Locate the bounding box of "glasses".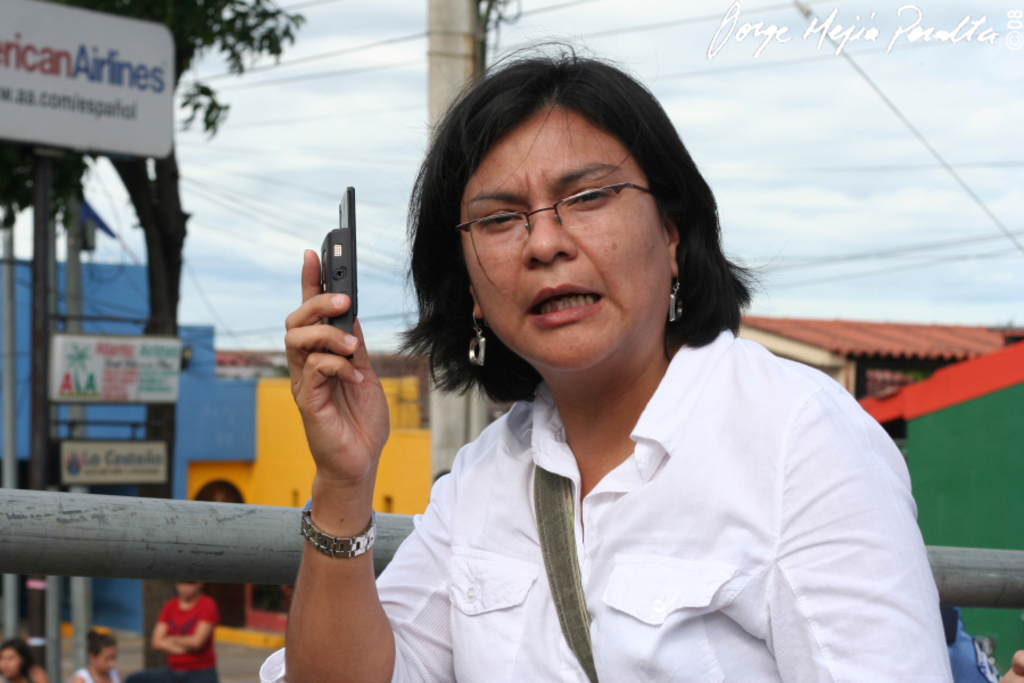
Bounding box: (x1=449, y1=171, x2=675, y2=250).
